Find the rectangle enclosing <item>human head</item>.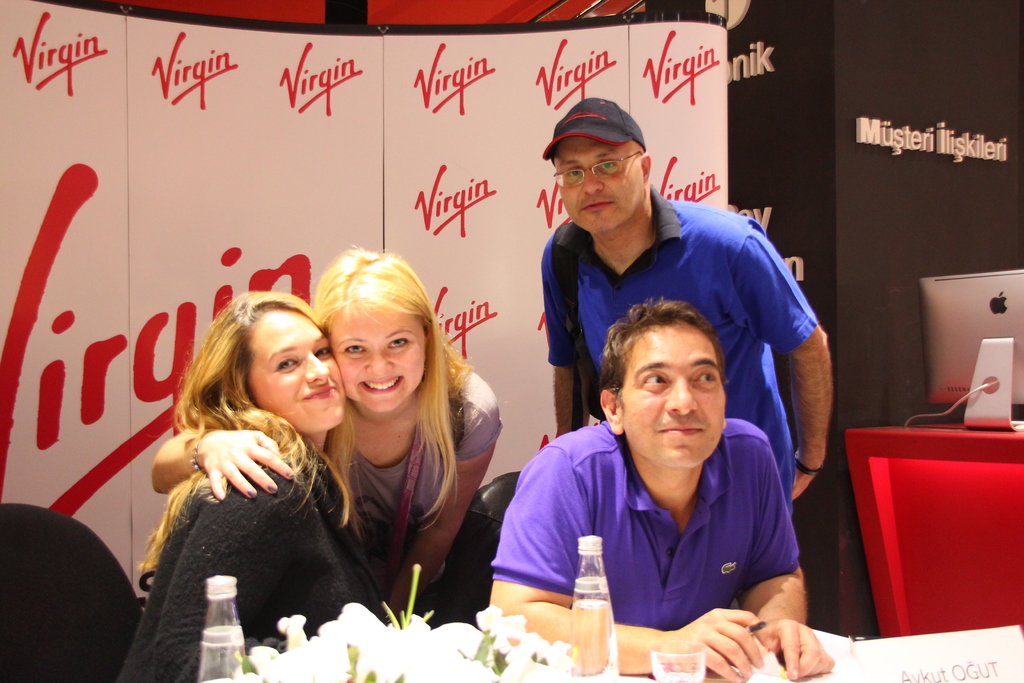
select_region(547, 93, 656, 238).
